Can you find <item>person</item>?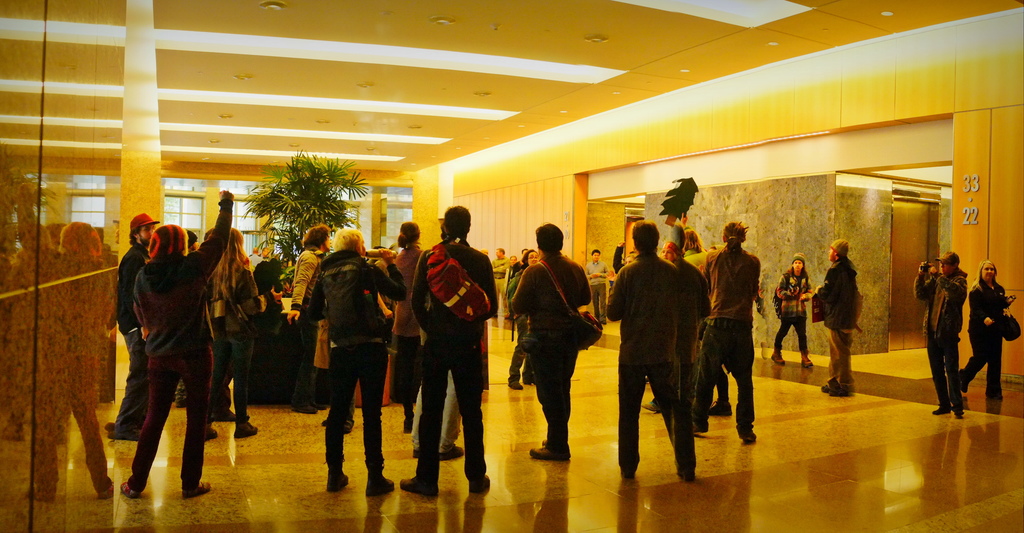
Yes, bounding box: (x1=584, y1=244, x2=611, y2=329).
